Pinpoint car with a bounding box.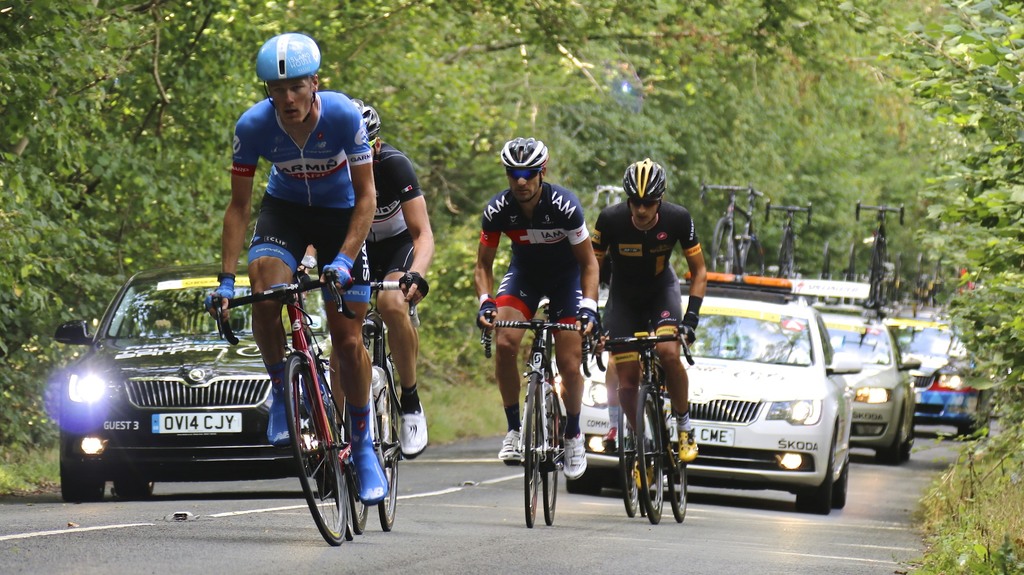
crop(811, 302, 920, 466).
